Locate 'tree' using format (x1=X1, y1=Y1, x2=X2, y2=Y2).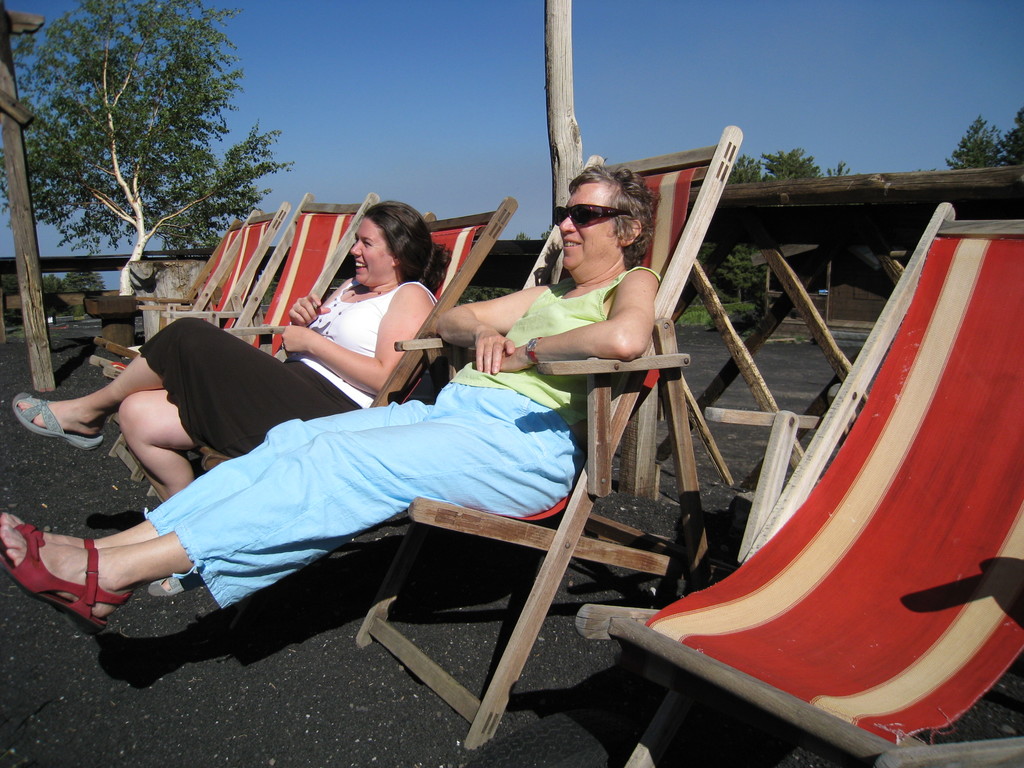
(x1=24, y1=0, x2=283, y2=300).
